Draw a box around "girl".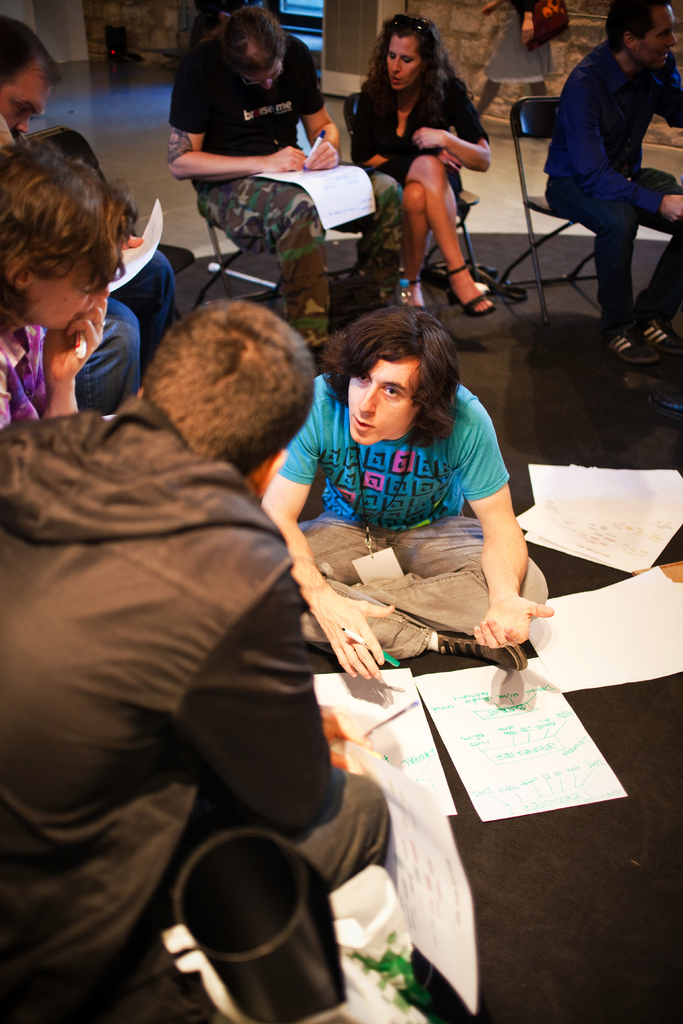
bbox=[349, 14, 502, 317].
